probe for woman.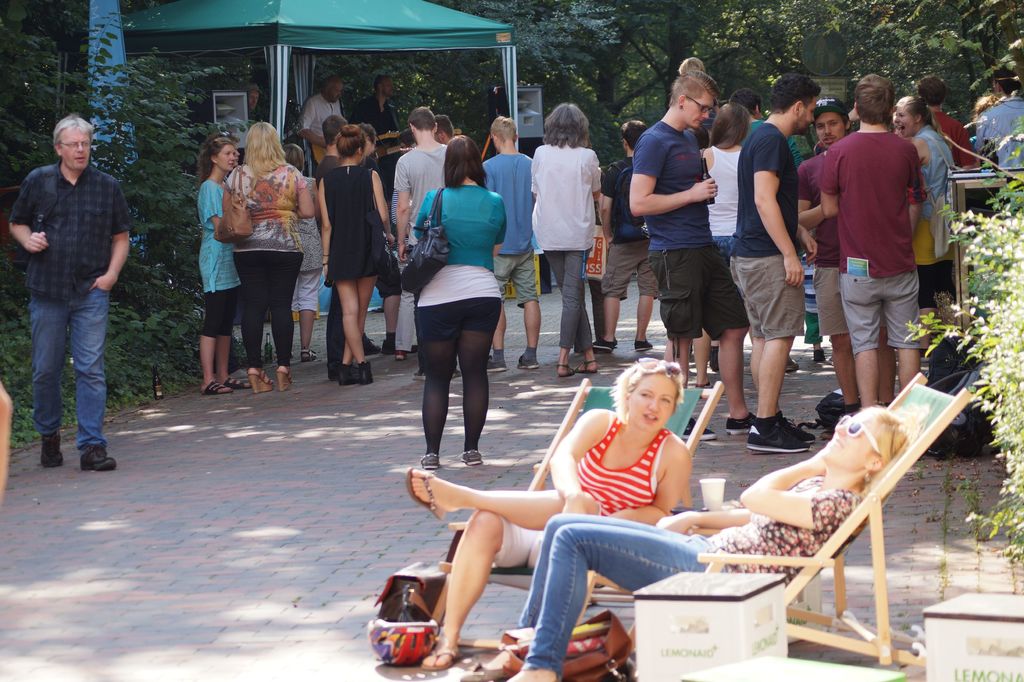
Probe result: locate(311, 120, 398, 387).
